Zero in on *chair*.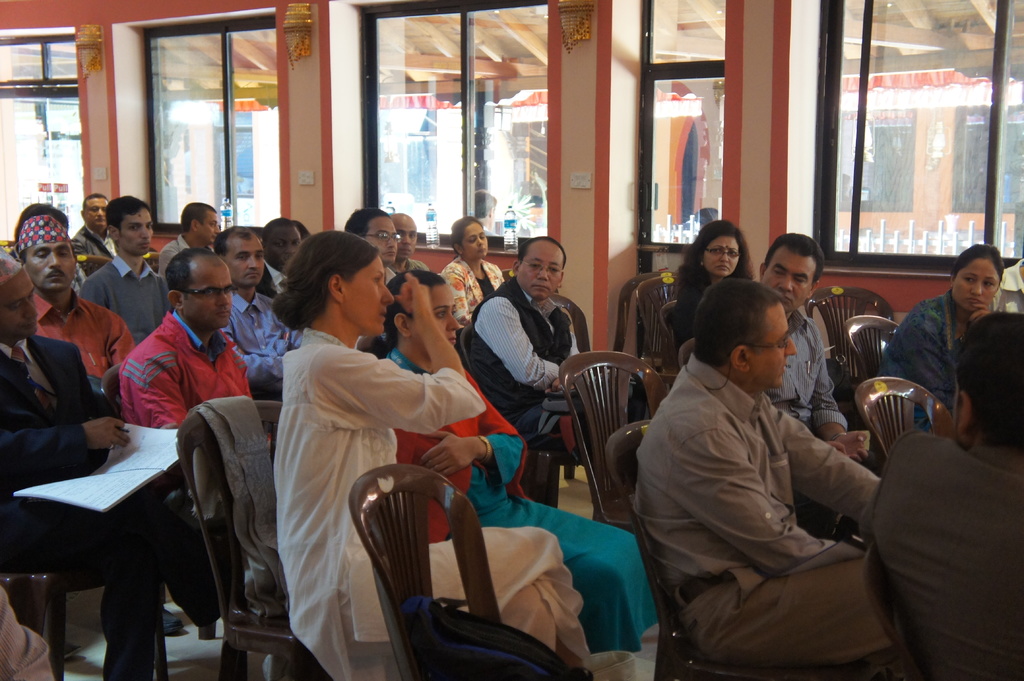
Zeroed in: bbox(614, 264, 680, 361).
